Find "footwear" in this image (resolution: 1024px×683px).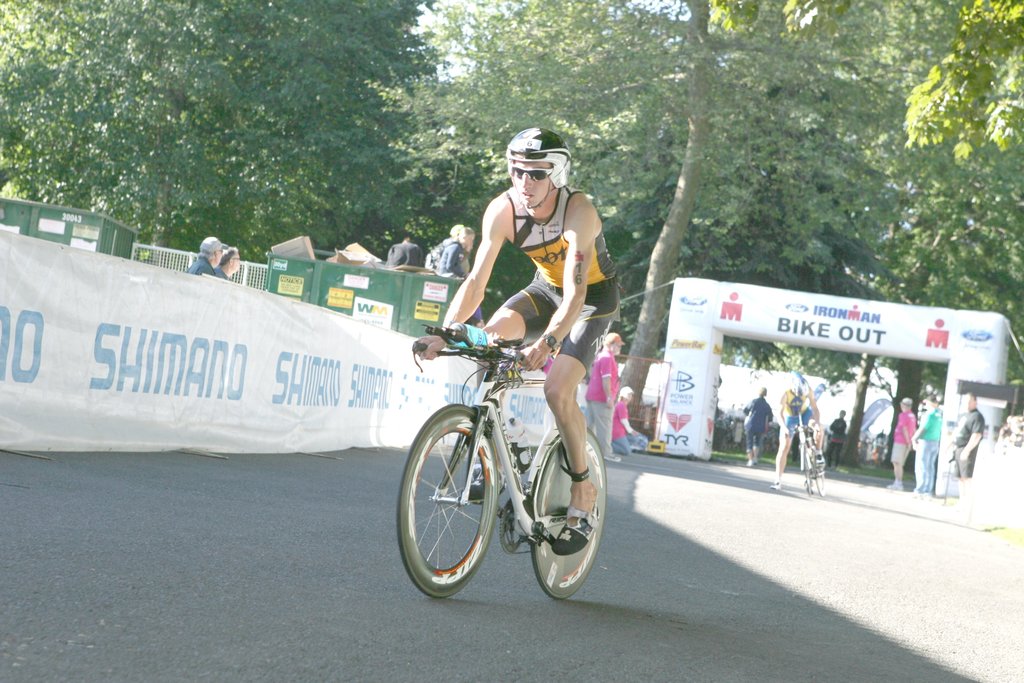
x1=772, y1=481, x2=783, y2=494.
